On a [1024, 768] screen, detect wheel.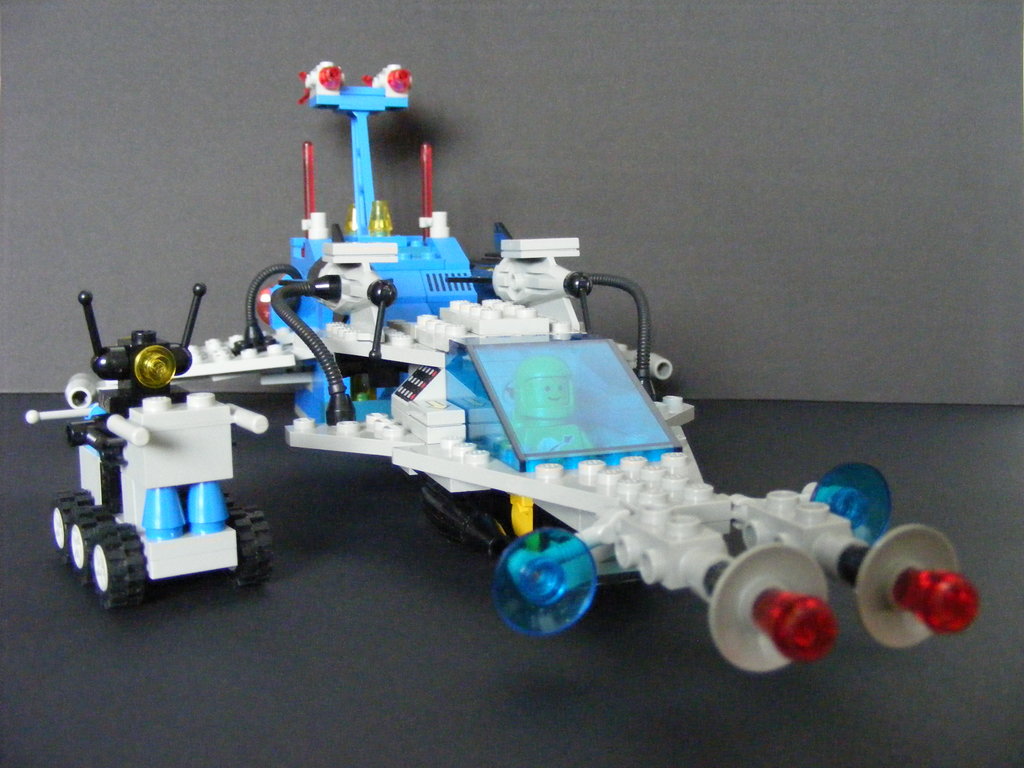
box(225, 506, 273, 588).
